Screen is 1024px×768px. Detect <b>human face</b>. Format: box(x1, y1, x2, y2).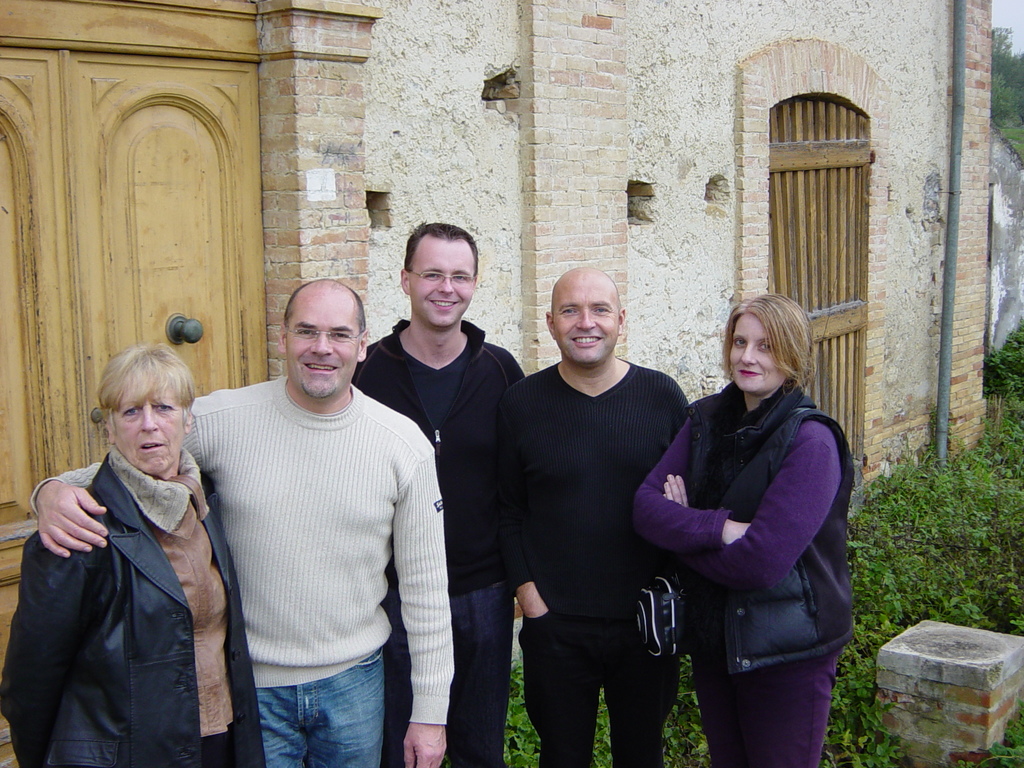
box(408, 239, 476, 324).
